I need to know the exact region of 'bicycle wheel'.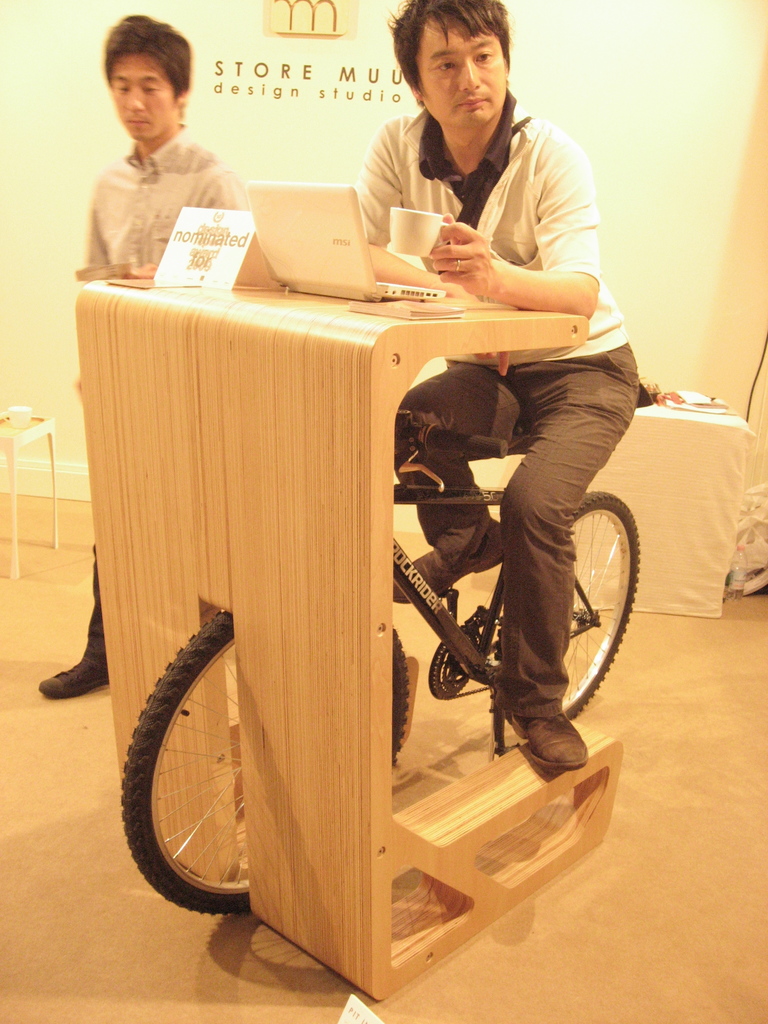
Region: 486,489,640,729.
